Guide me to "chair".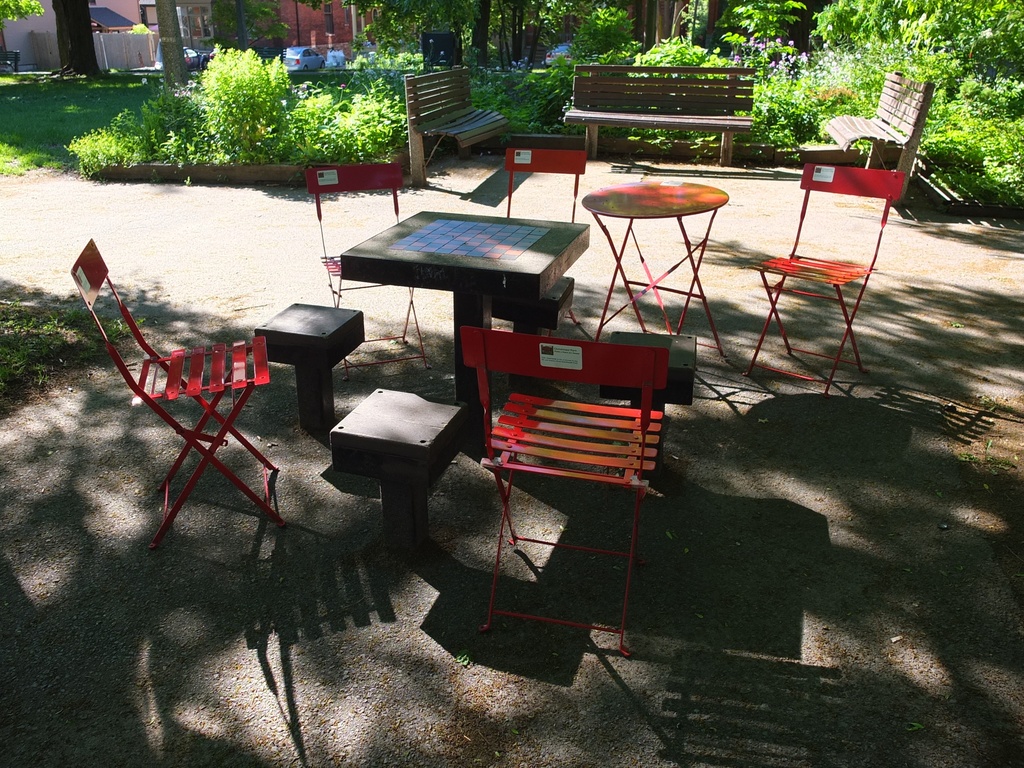
Guidance: box=[459, 323, 671, 654].
